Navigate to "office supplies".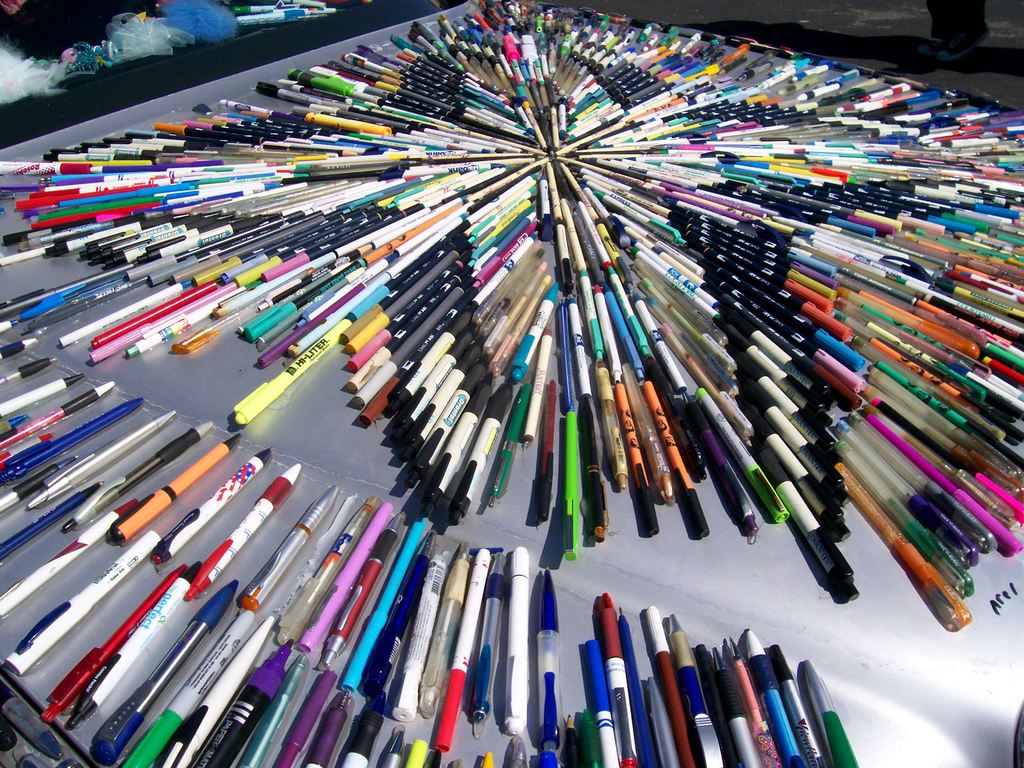
Navigation target: <region>404, 303, 473, 413</region>.
